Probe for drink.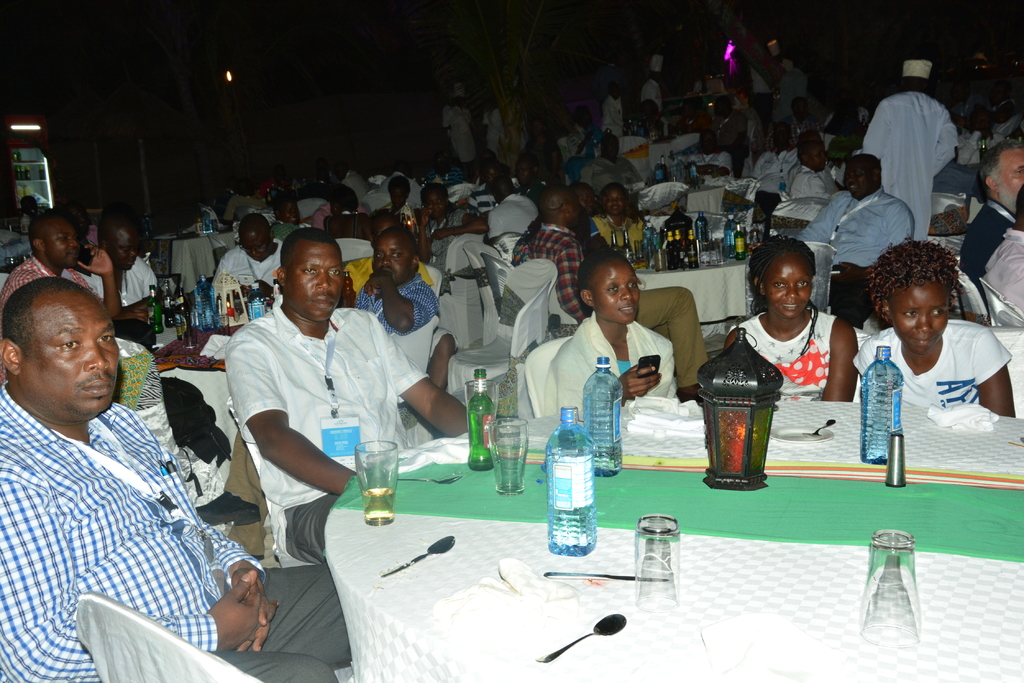
Probe result: Rect(468, 411, 496, 470).
